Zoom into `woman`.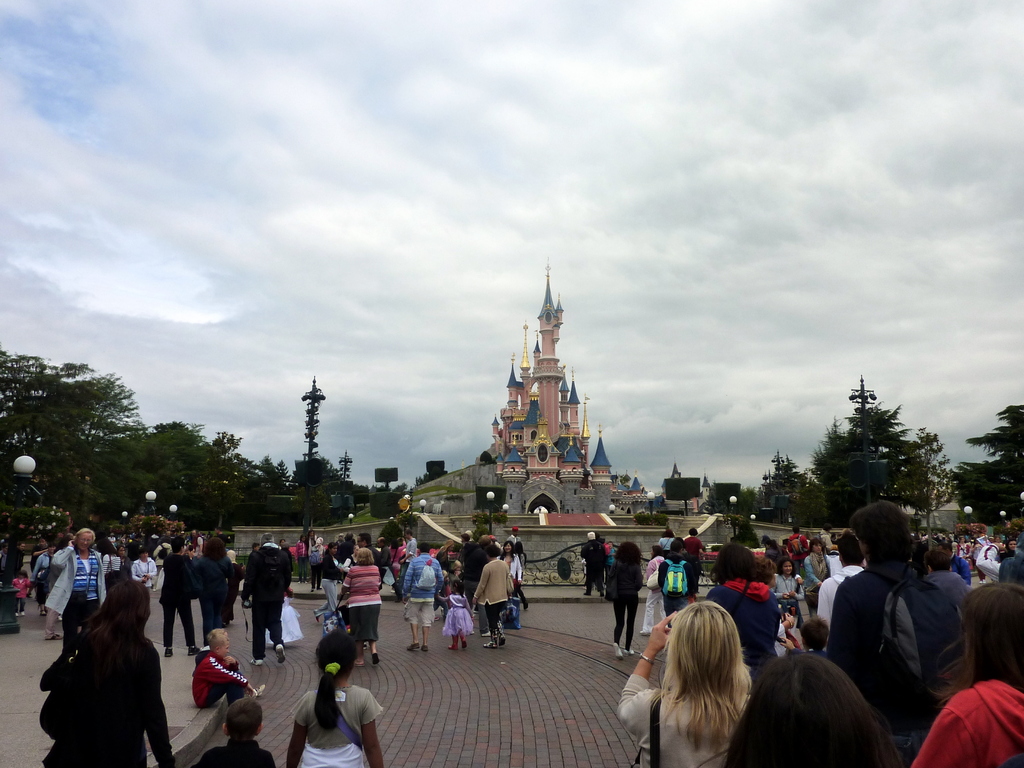
Zoom target: [left=801, top=538, right=828, bottom=616].
